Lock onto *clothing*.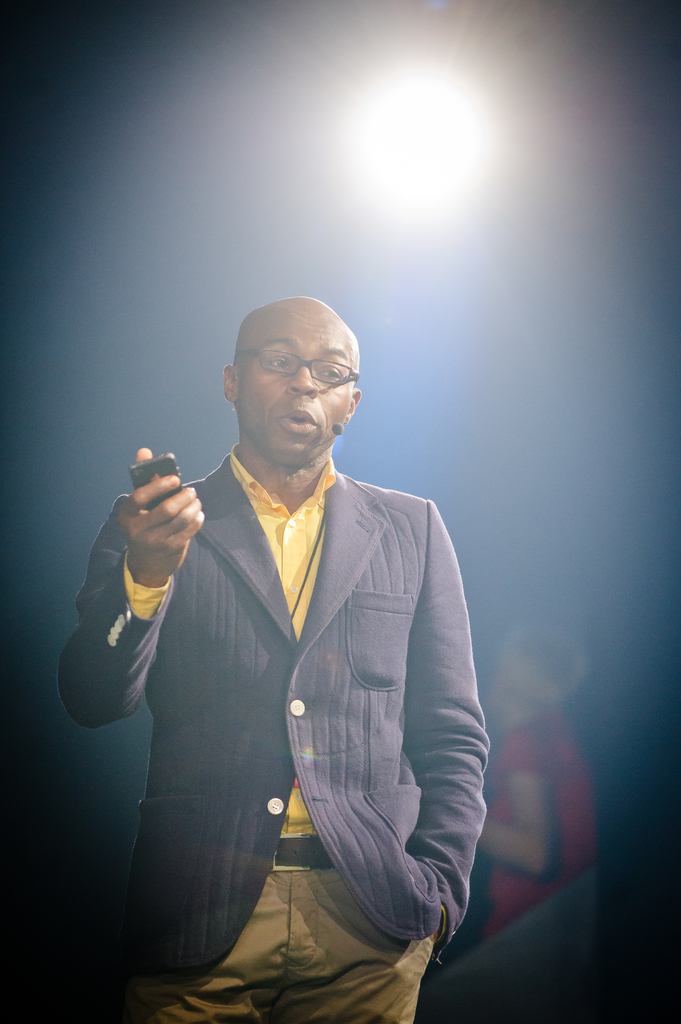
Locked: [54, 438, 491, 1023].
